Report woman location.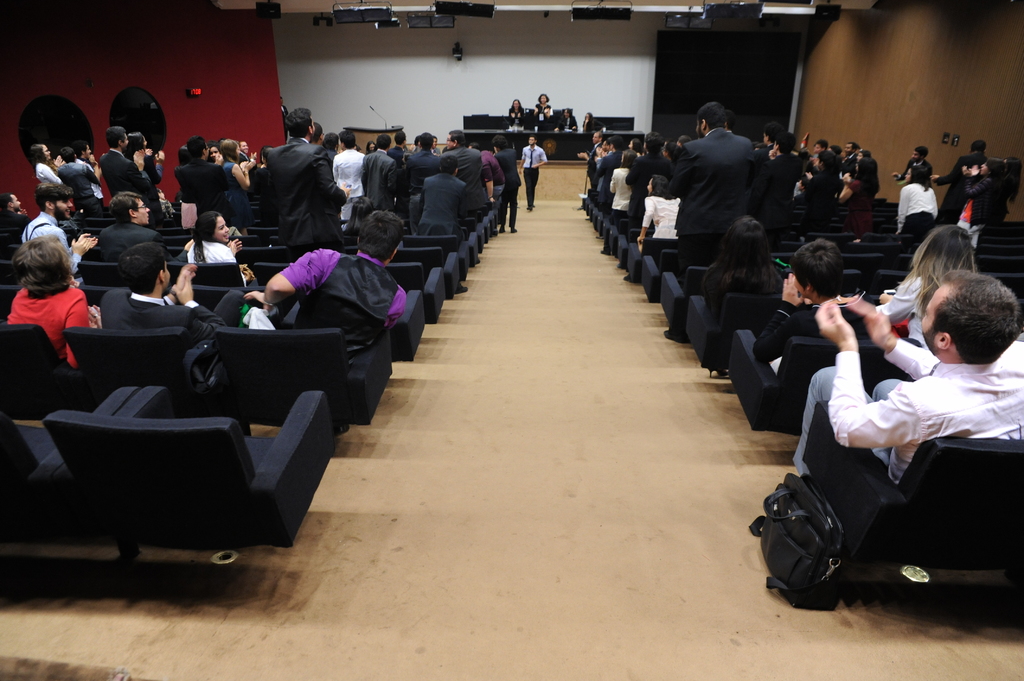
Report: (6,207,97,383).
